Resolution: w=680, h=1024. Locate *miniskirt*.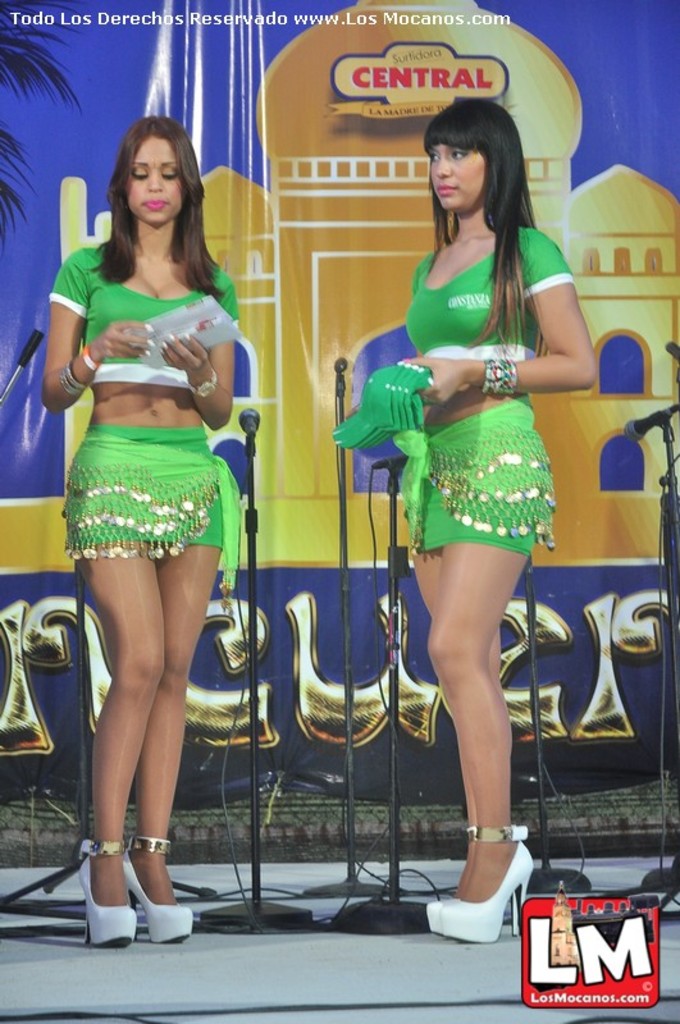
rect(393, 393, 562, 562).
